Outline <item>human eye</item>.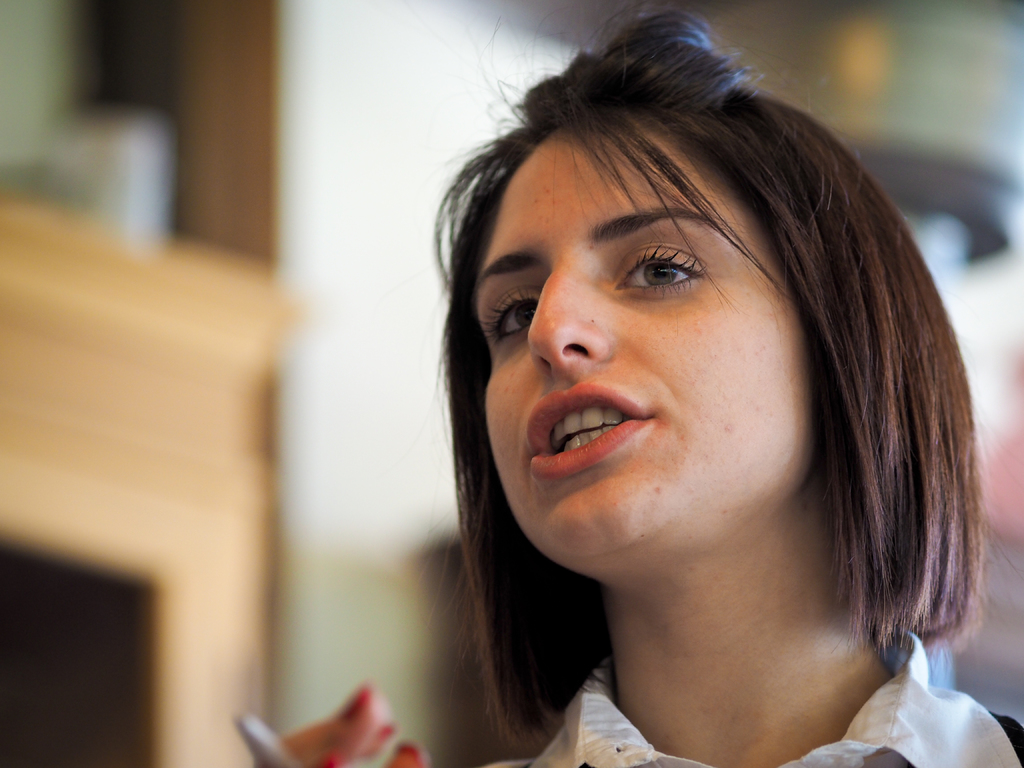
Outline: [481,285,541,346].
